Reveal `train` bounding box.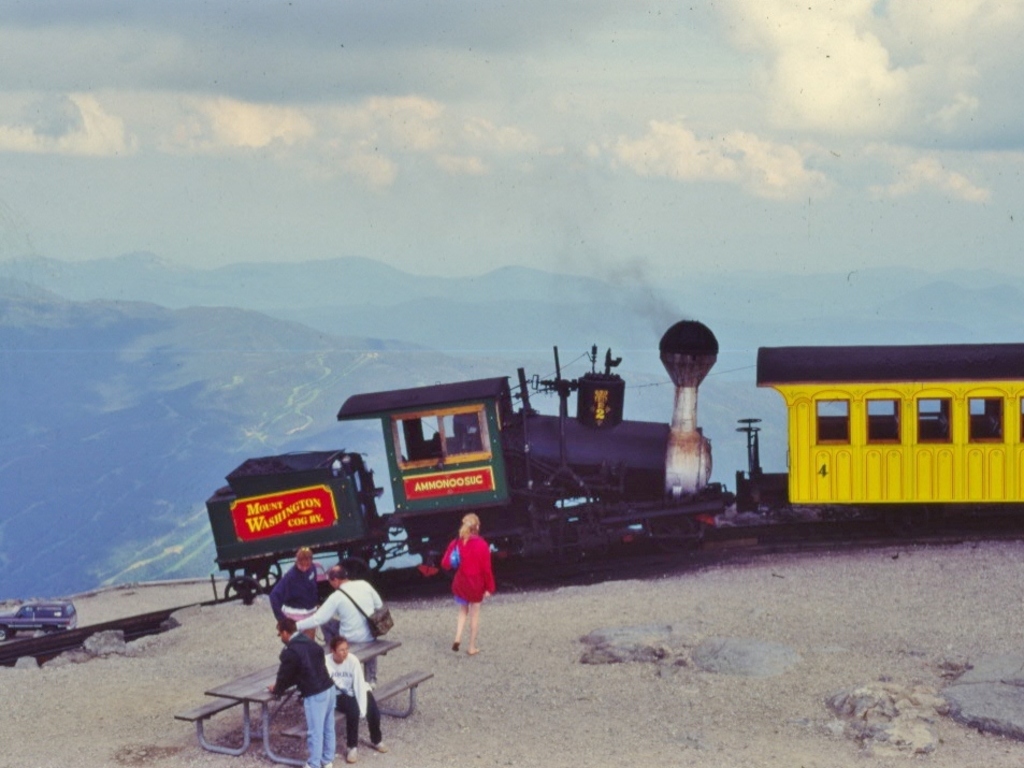
Revealed: 201, 322, 1023, 597.
